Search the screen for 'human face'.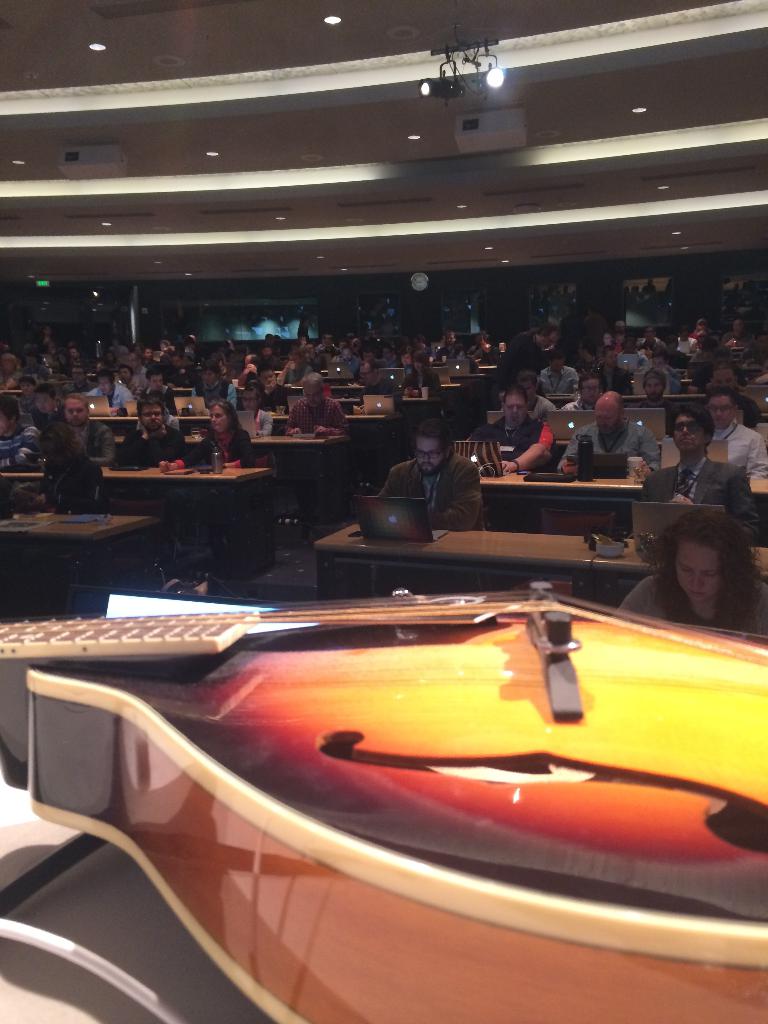
Found at 415, 436, 444, 477.
